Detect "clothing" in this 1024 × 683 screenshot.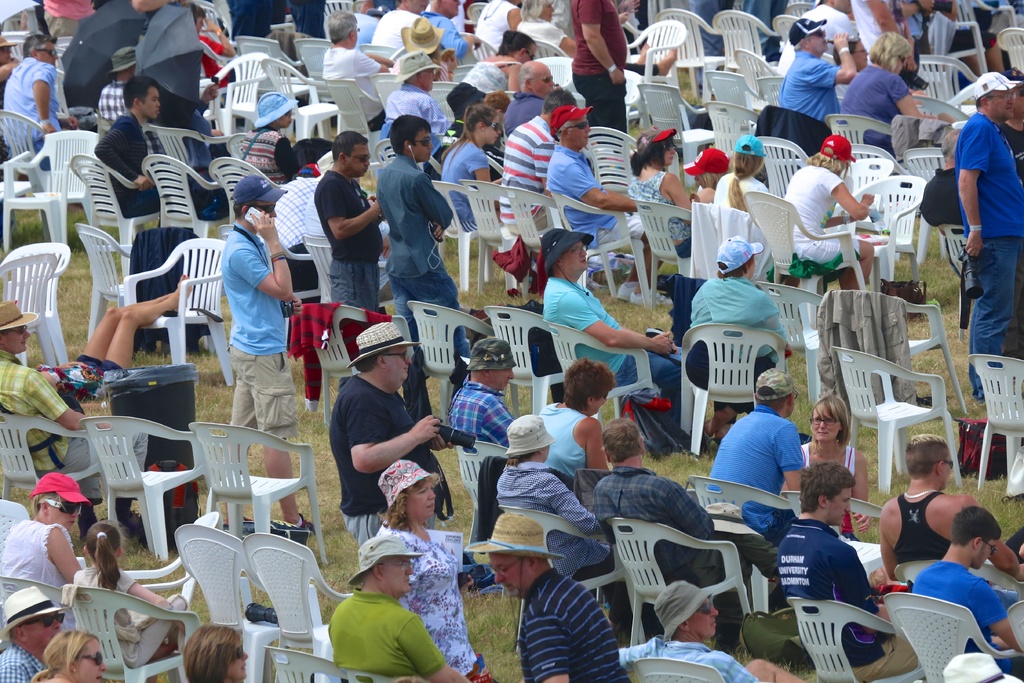
Detection: Rect(0, 349, 147, 493).
